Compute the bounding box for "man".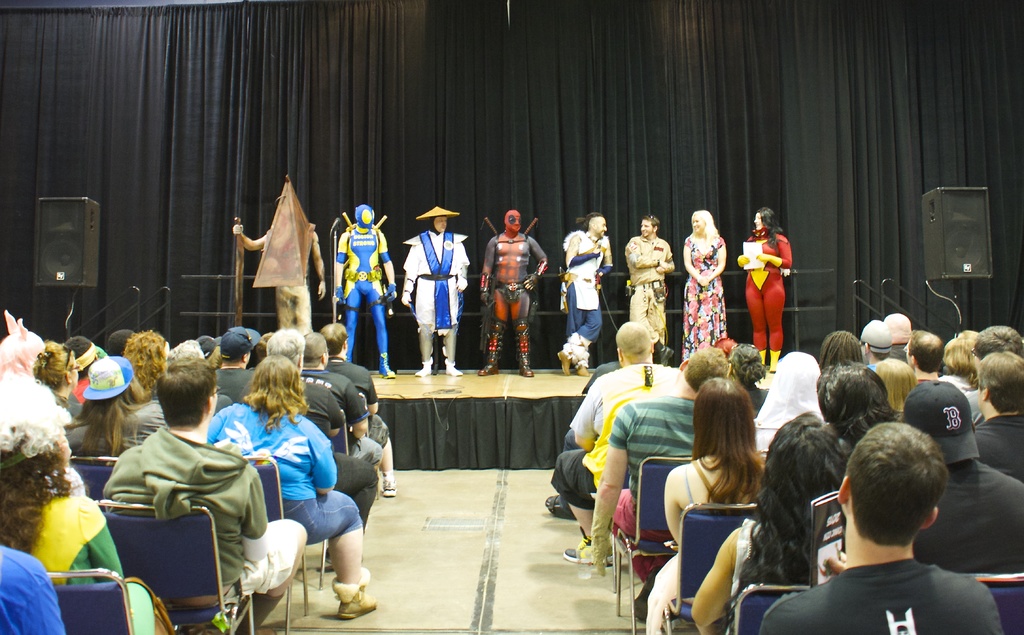
<box>625,213,673,367</box>.
